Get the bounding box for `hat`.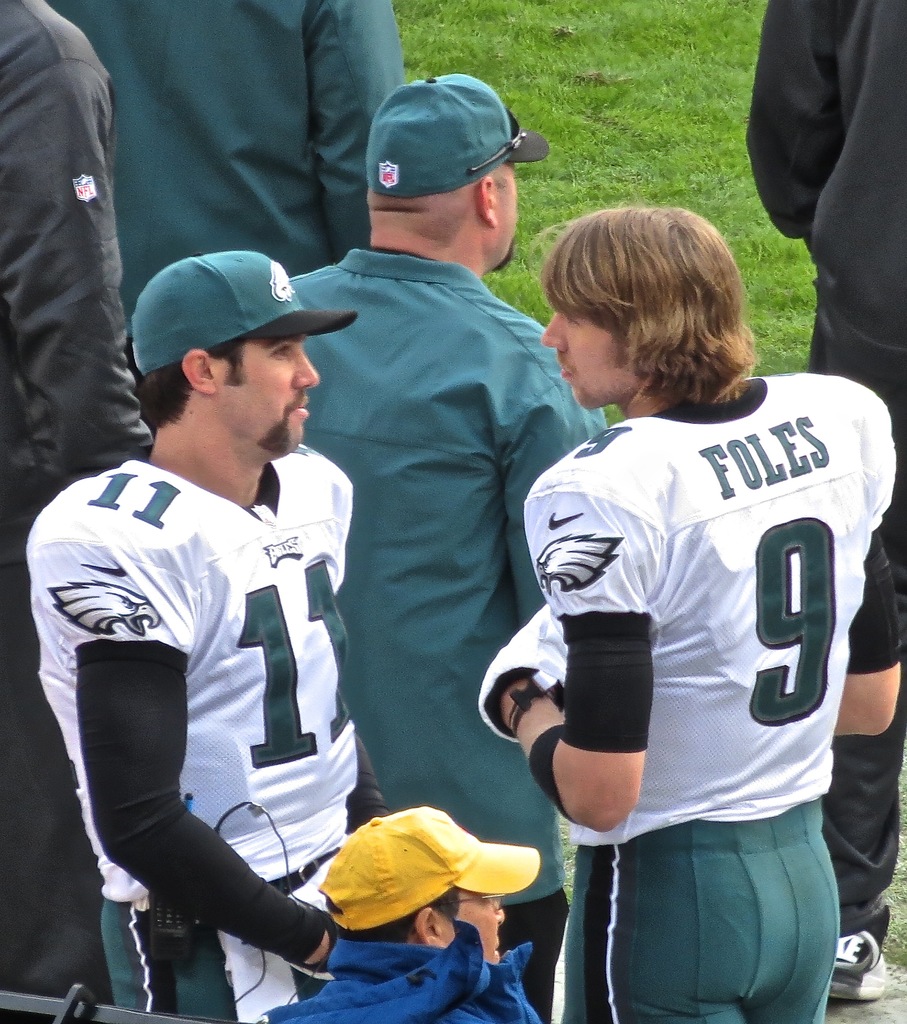
bbox(367, 70, 547, 196).
